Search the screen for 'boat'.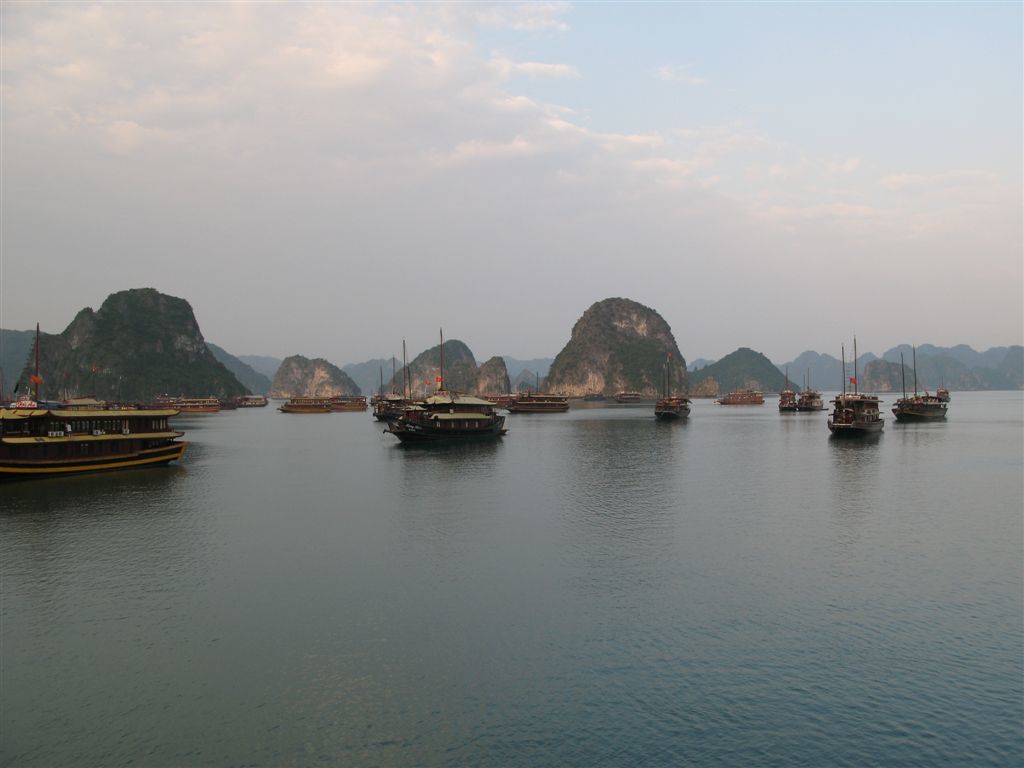
Found at (x1=618, y1=387, x2=644, y2=407).
